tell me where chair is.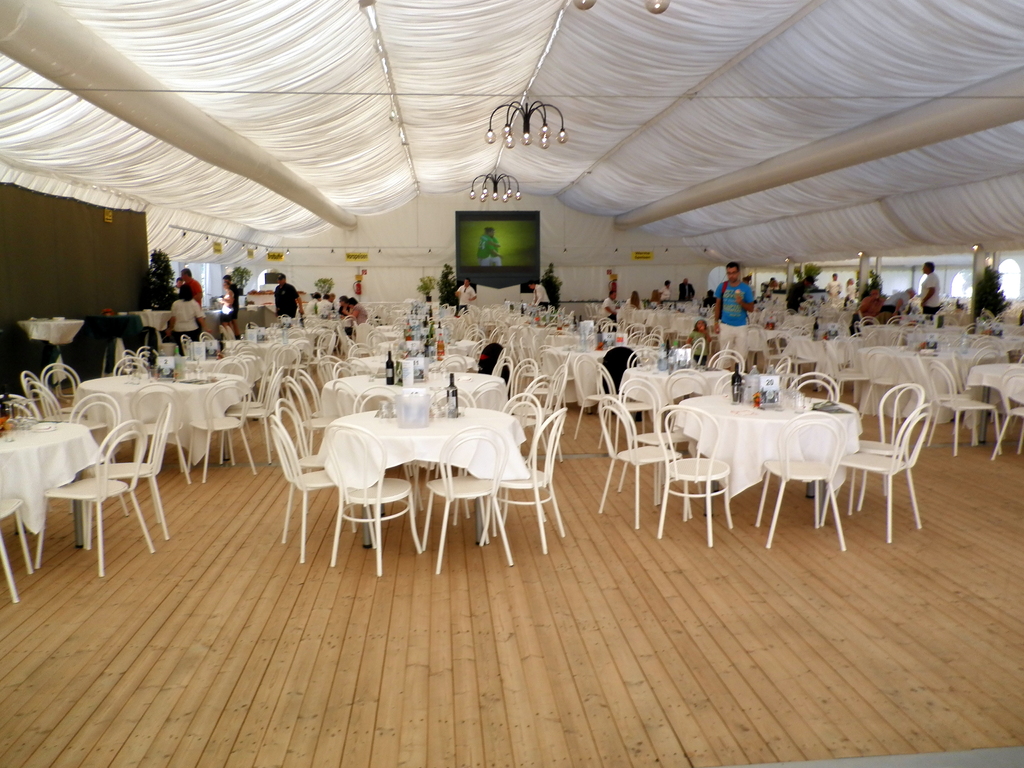
chair is at region(328, 420, 424, 578).
